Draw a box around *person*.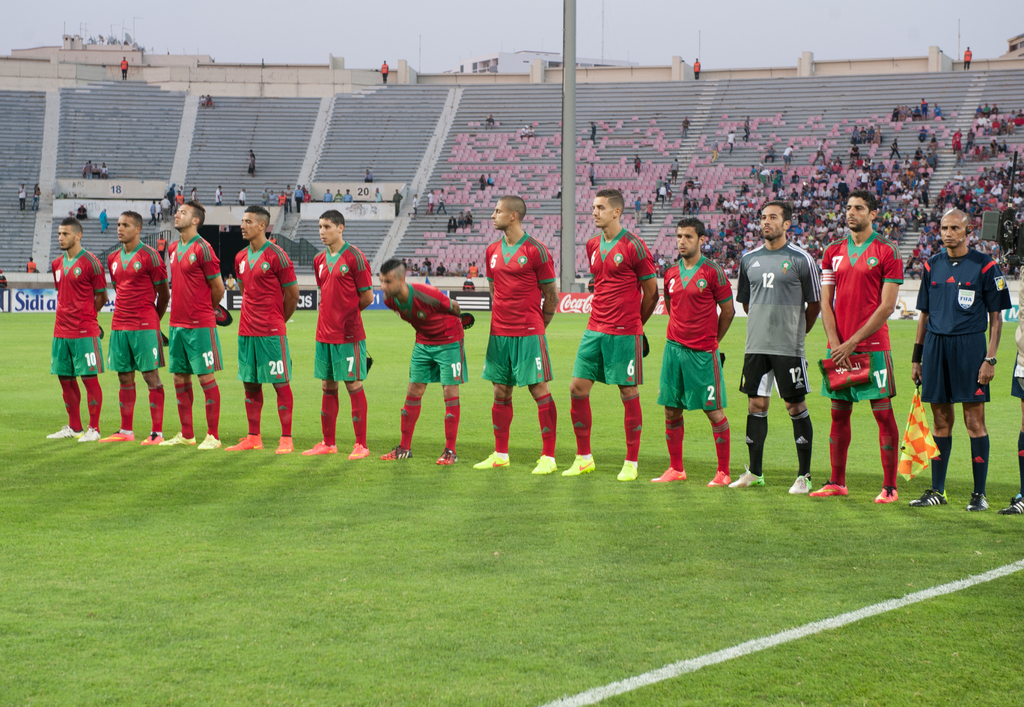
[left=975, top=99, right=1023, bottom=133].
